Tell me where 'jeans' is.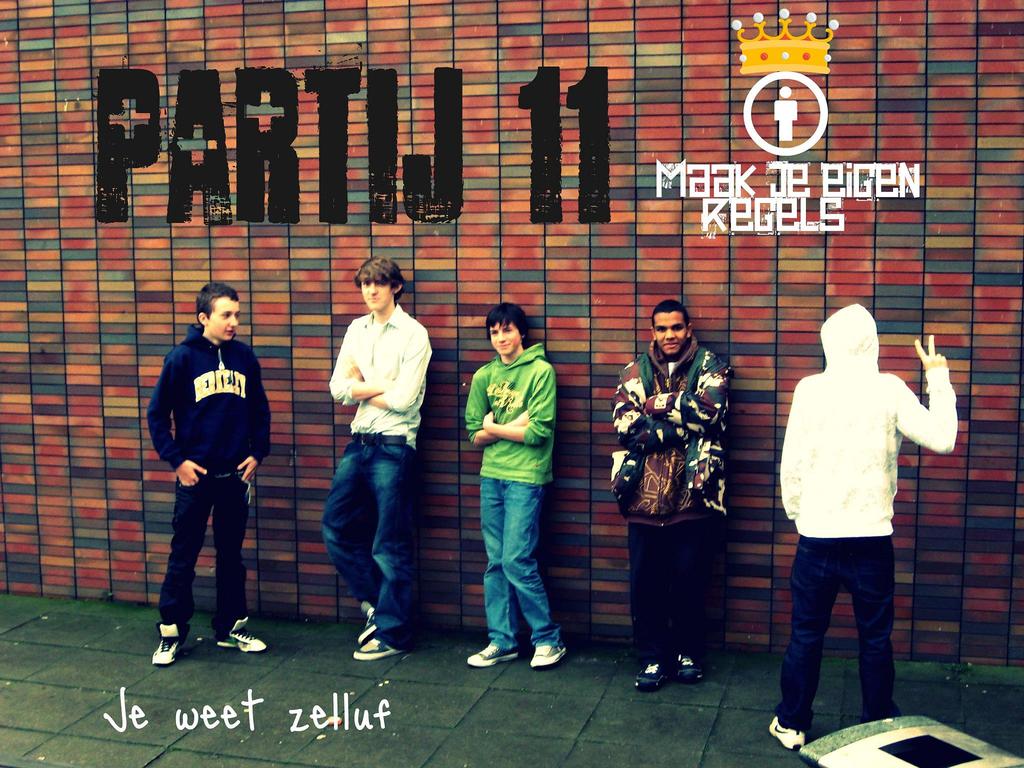
'jeans' is at x1=325 y1=427 x2=426 y2=659.
